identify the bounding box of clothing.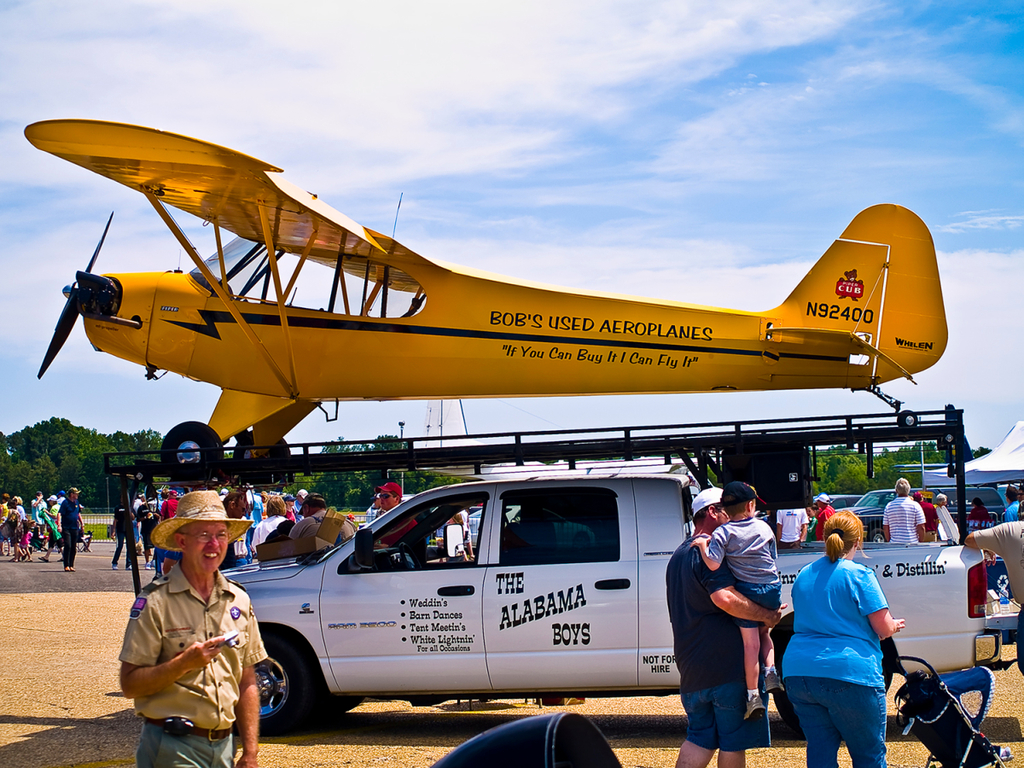
<bbox>788, 541, 905, 753</bbox>.
